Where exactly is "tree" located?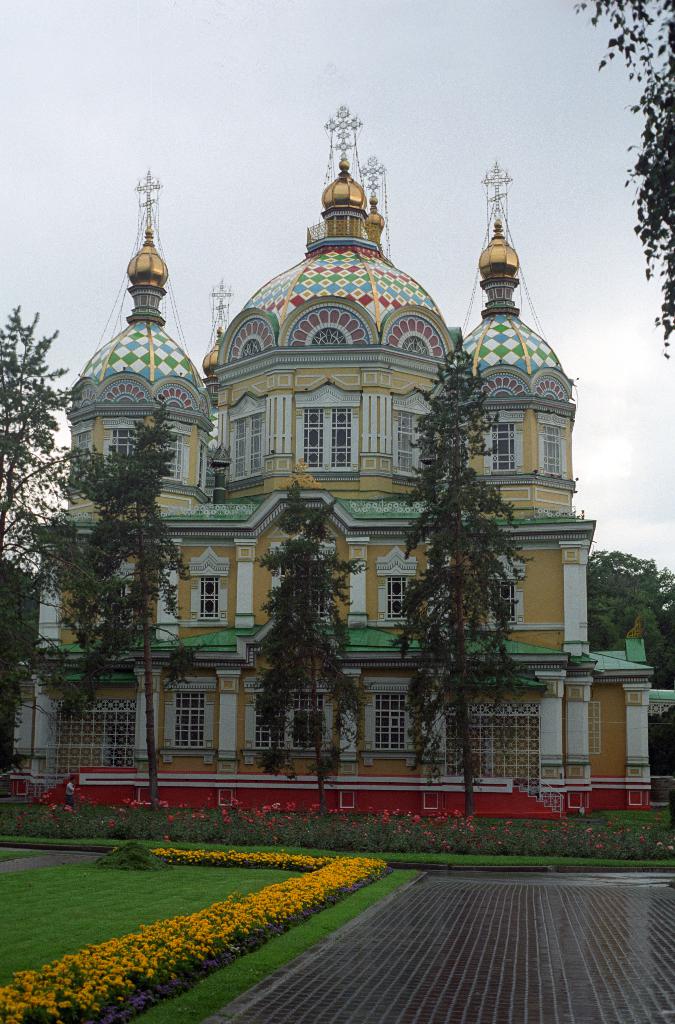
Its bounding box is region(384, 333, 534, 816).
